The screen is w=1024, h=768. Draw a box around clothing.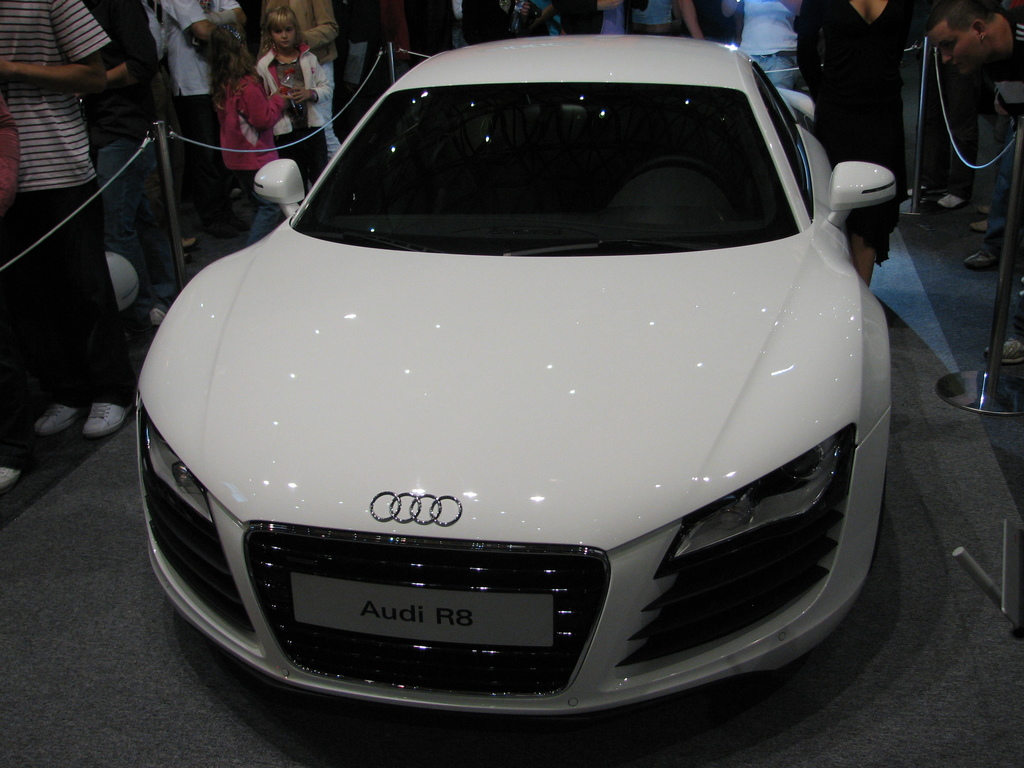
left=250, top=39, right=330, bottom=187.
